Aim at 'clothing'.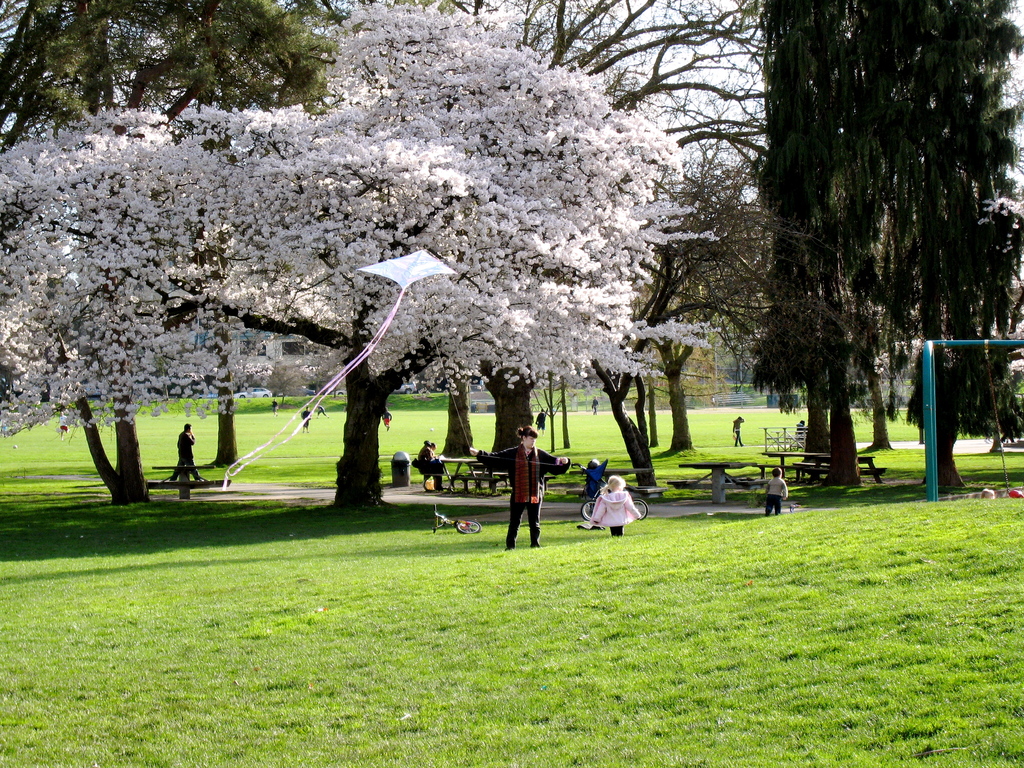
Aimed at (169, 430, 204, 484).
